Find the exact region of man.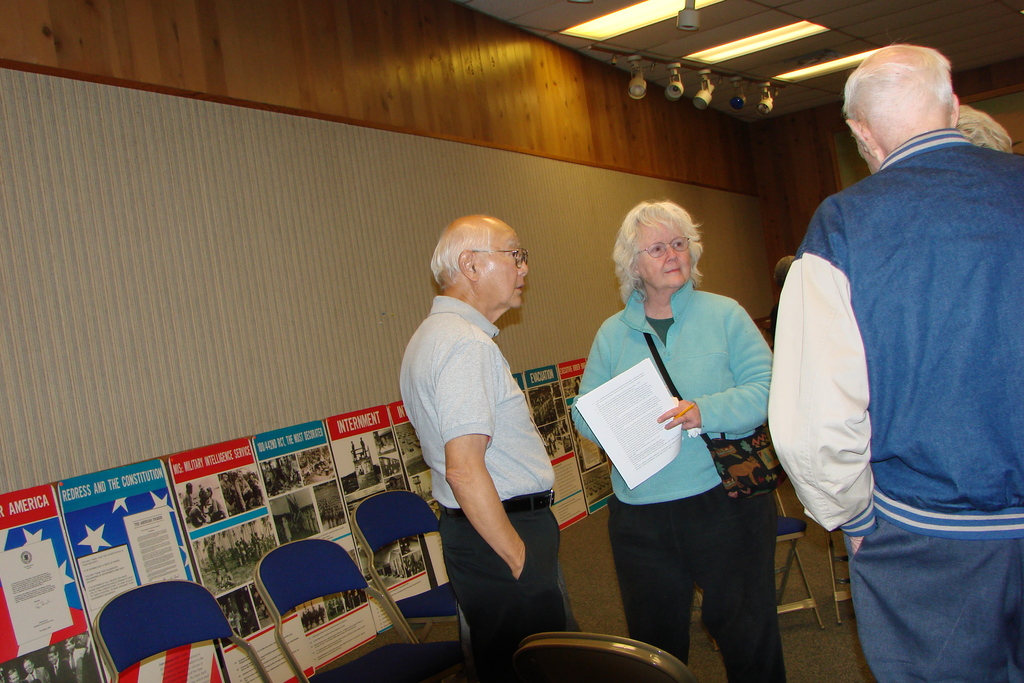
Exact region: pyautogui.locateOnScreen(767, 42, 1023, 682).
